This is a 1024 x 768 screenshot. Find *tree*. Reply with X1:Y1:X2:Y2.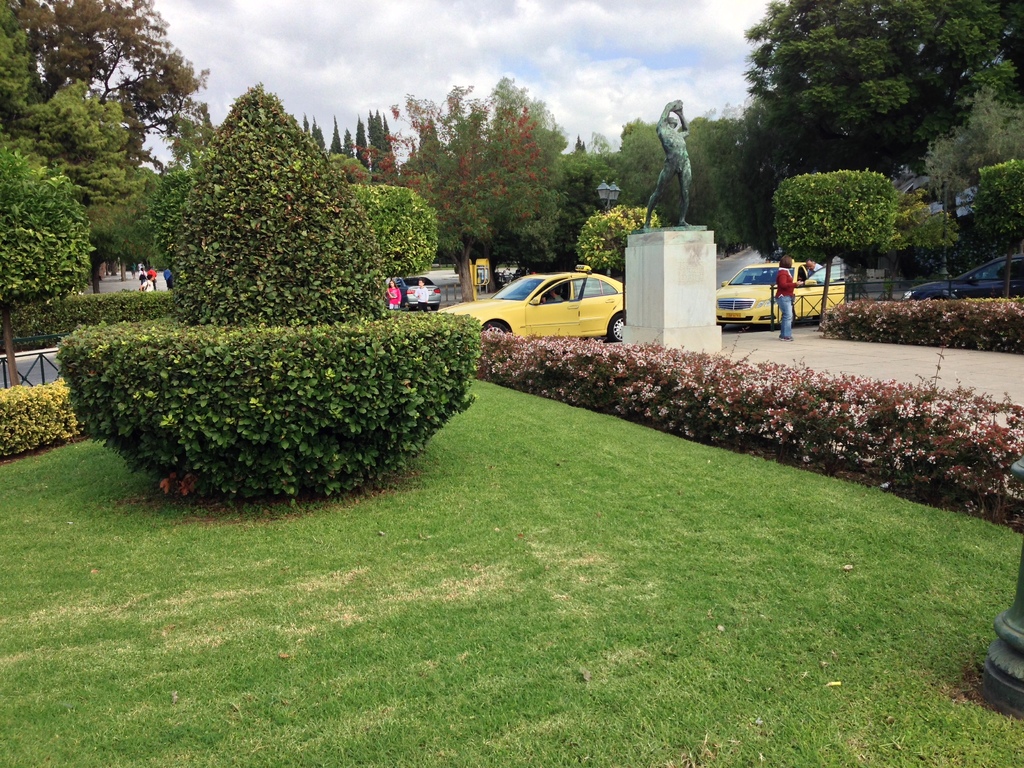
0:147:102:380.
